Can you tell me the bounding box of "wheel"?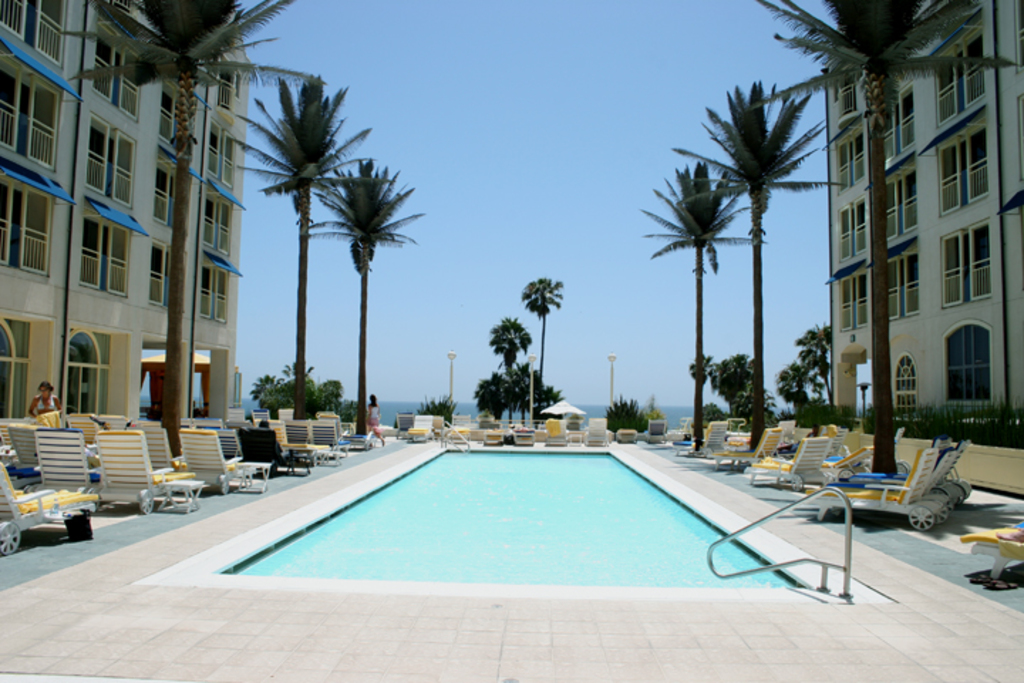
(0,519,23,559).
